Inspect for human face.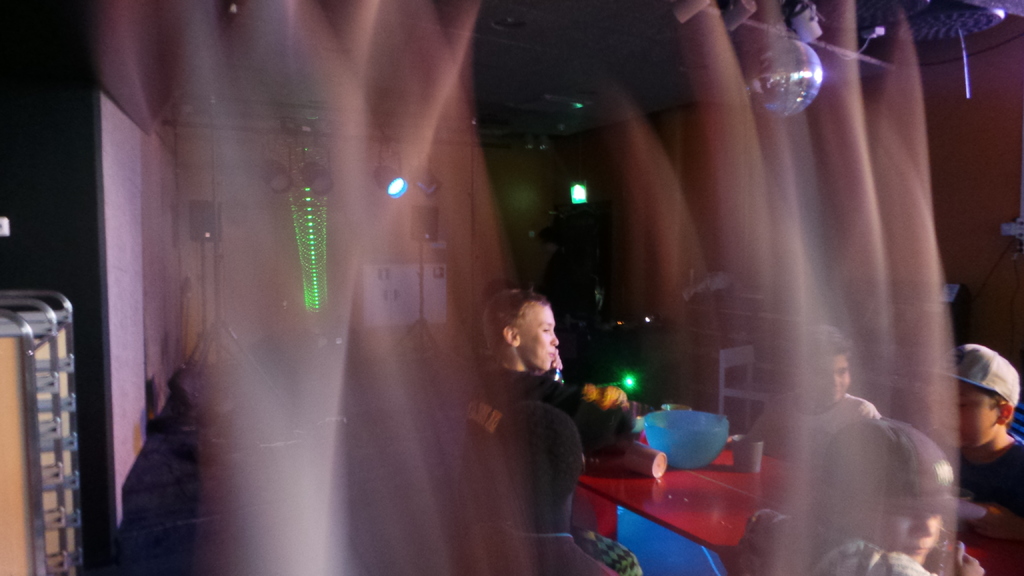
Inspection: <bbox>877, 516, 941, 559</bbox>.
